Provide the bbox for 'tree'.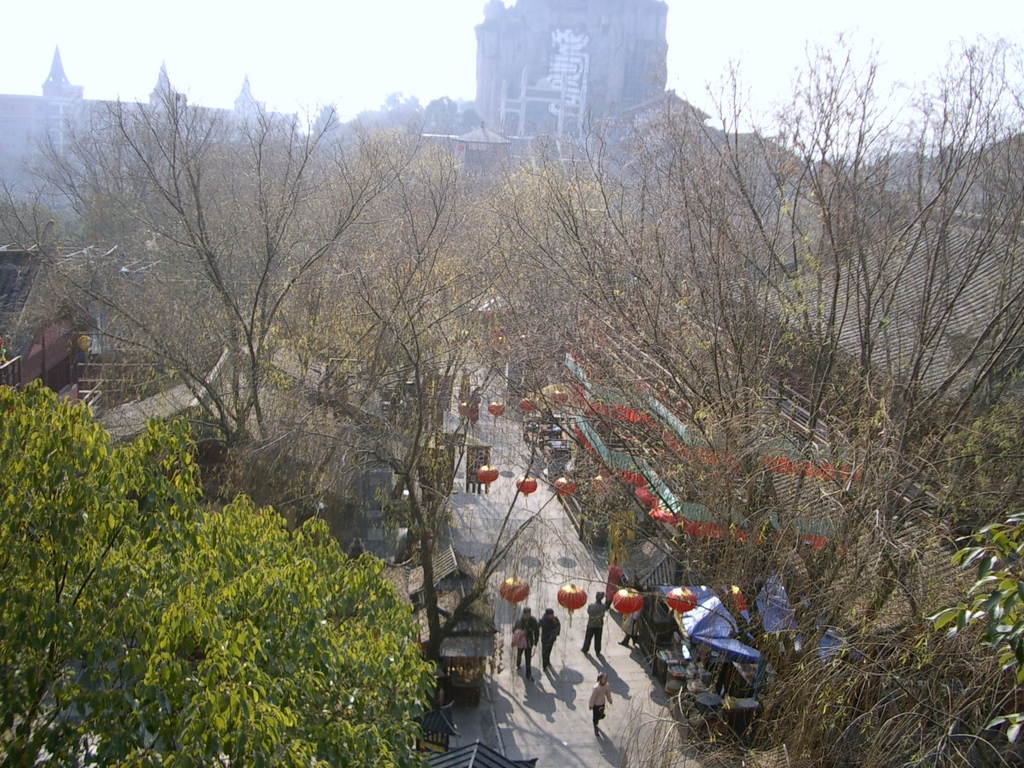
403 98 540 665.
